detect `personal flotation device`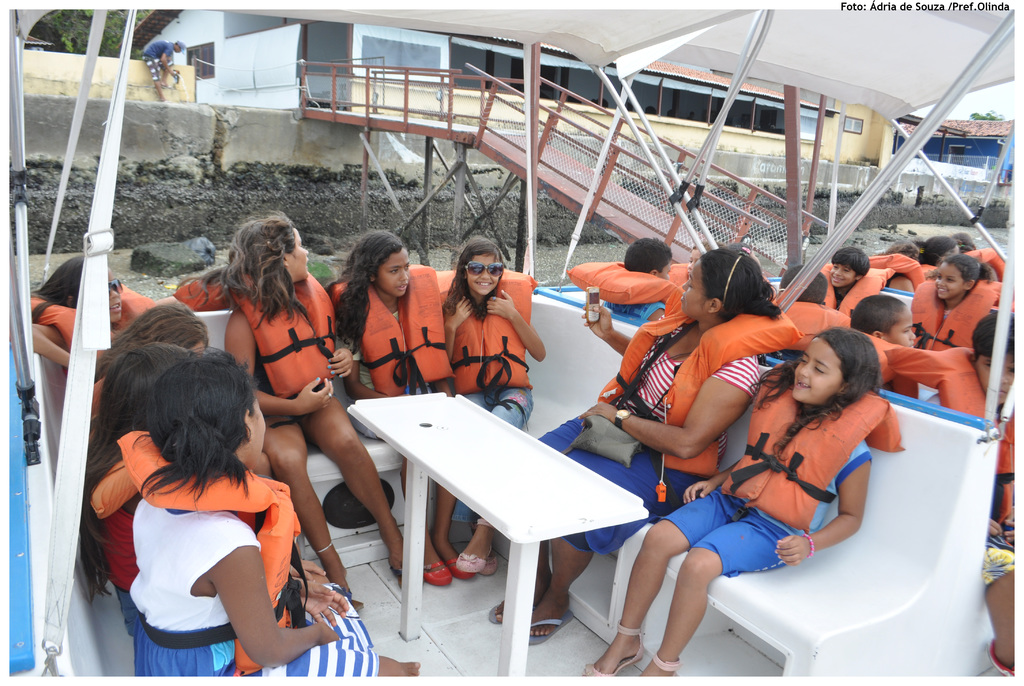
<bbox>893, 346, 1012, 538</bbox>
